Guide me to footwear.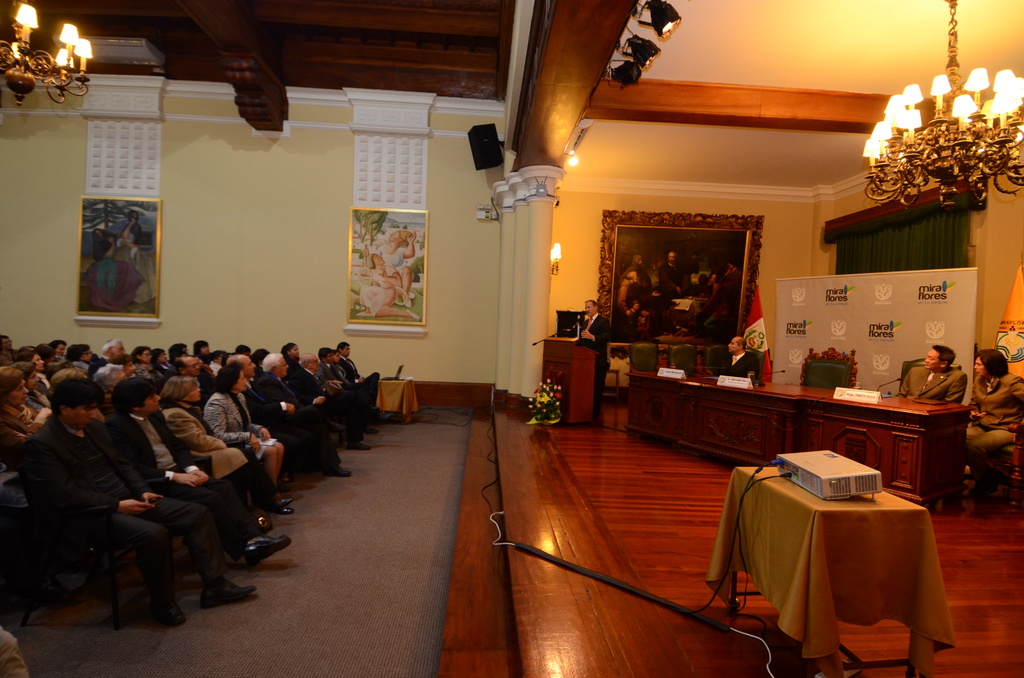
Guidance: (x1=282, y1=474, x2=295, y2=483).
